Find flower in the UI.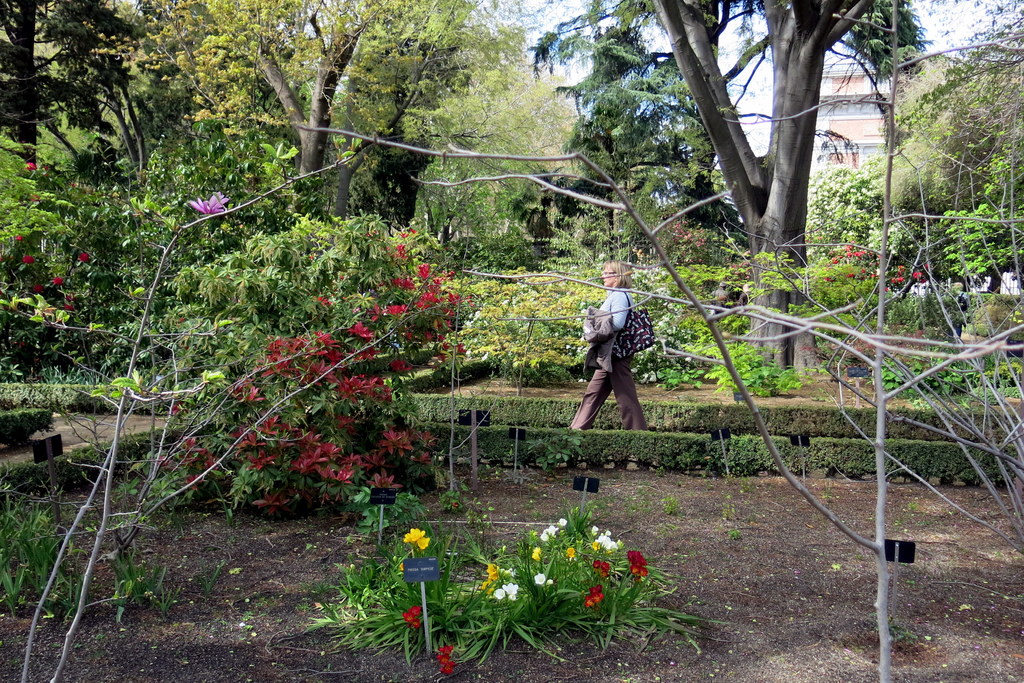
UI element at {"x1": 400, "y1": 611, "x2": 409, "y2": 620}.
